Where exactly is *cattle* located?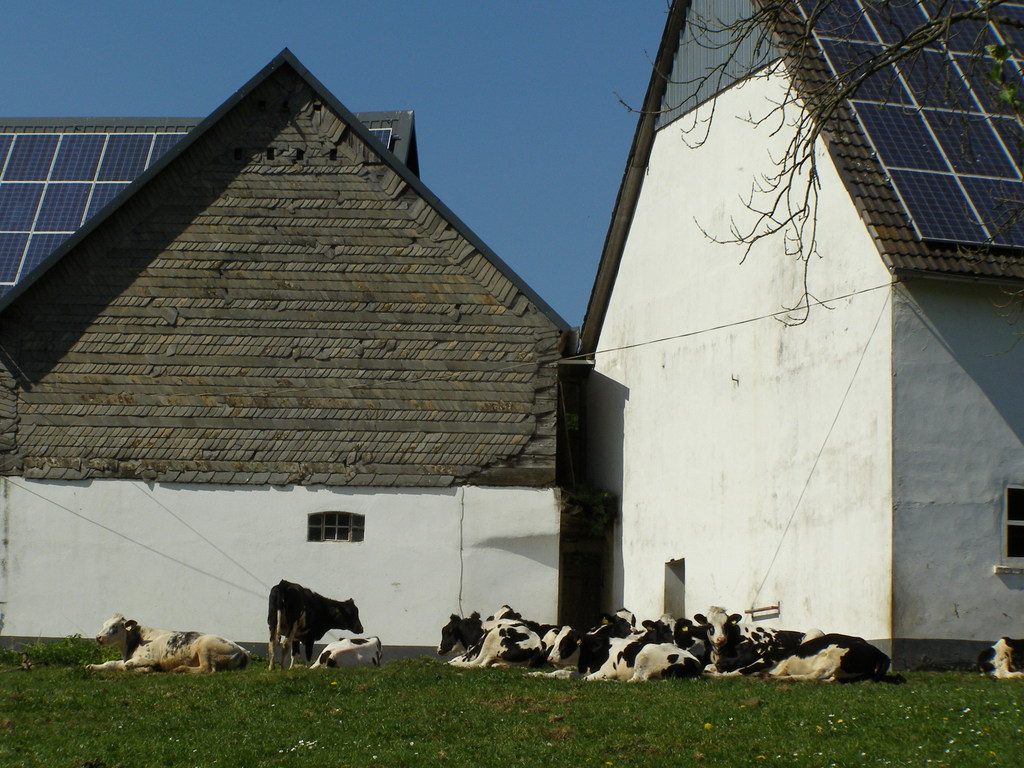
Its bounding box is BBox(438, 611, 547, 669).
